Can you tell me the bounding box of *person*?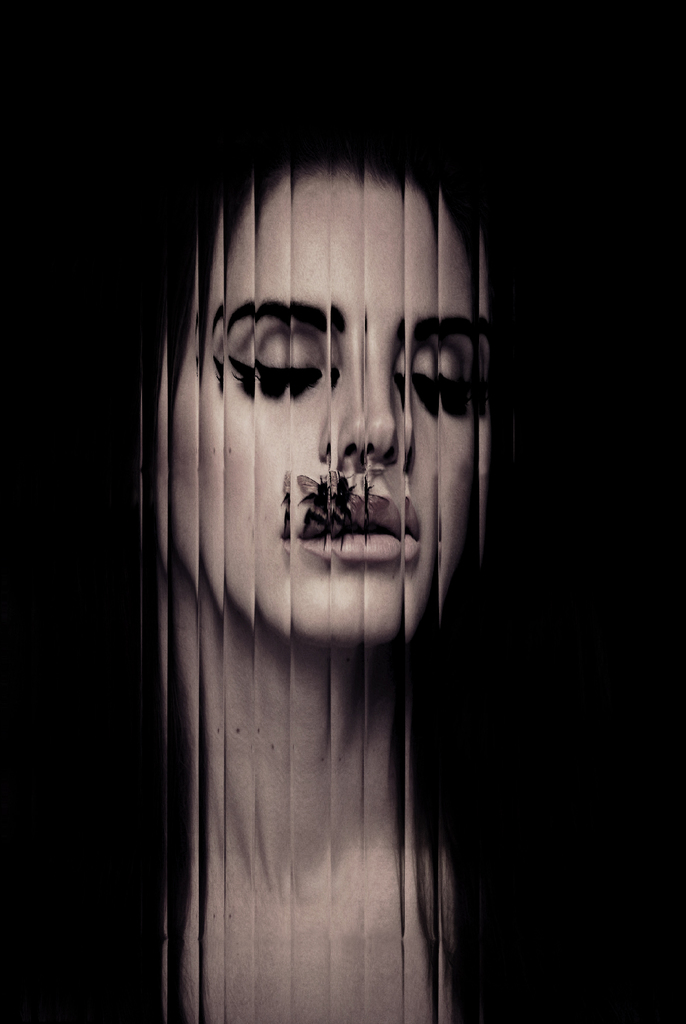
(x1=0, y1=109, x2=685, y2=1023).
